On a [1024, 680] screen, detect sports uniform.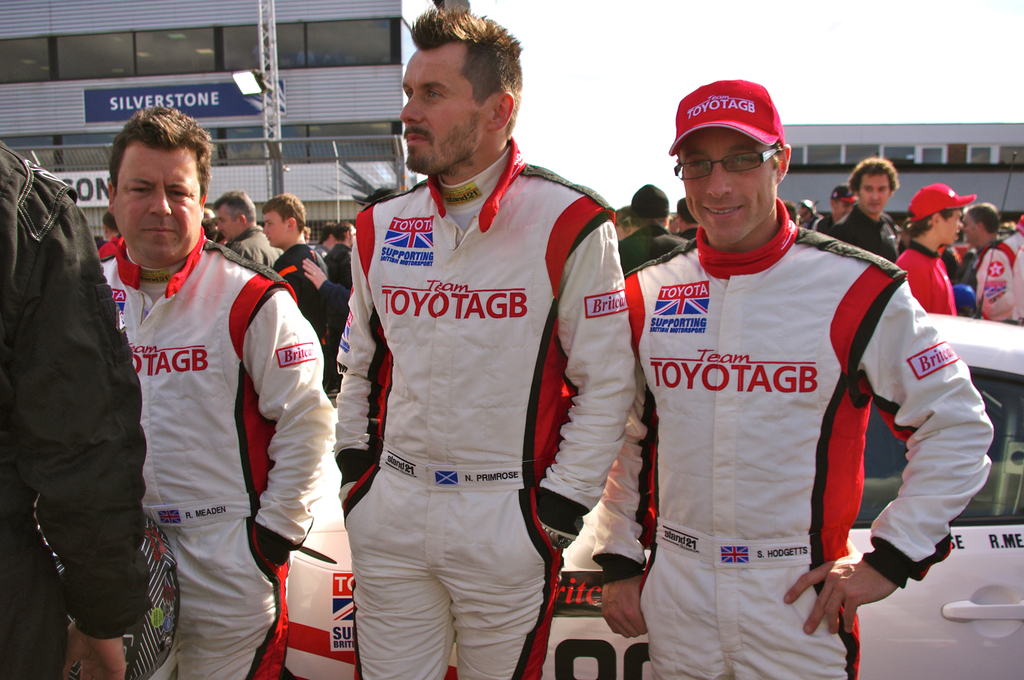
locate(330, 137, 640, 679).
